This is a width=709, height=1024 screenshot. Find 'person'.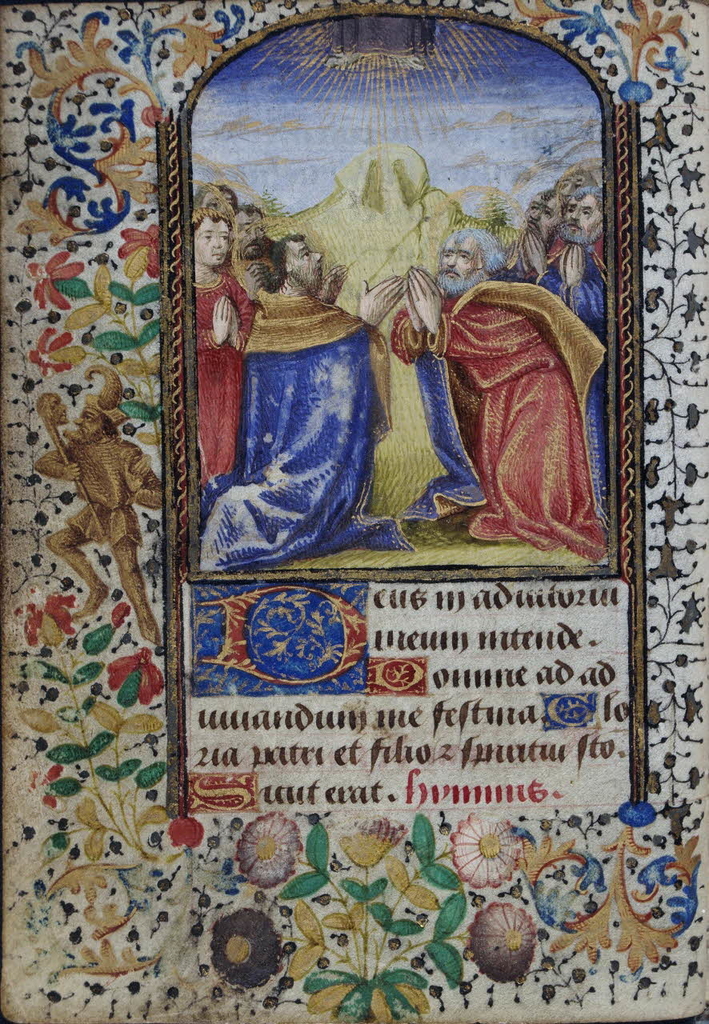
Bounding box: detection(29, 351, 161, 652).
